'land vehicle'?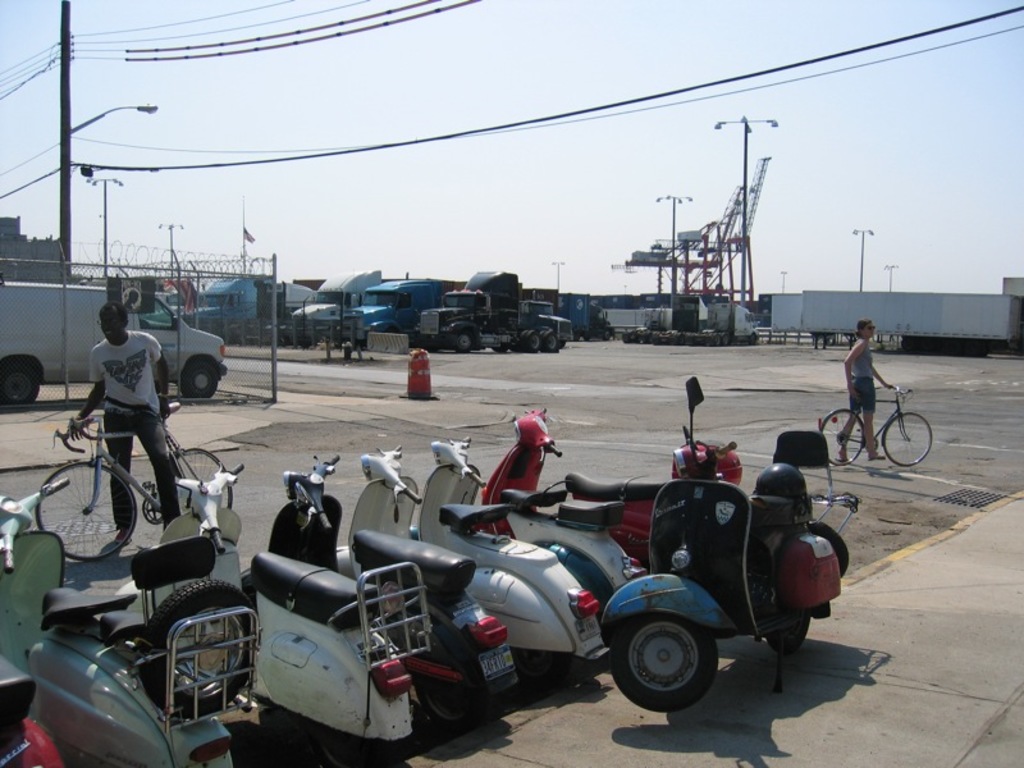
[297,269,385,347]
